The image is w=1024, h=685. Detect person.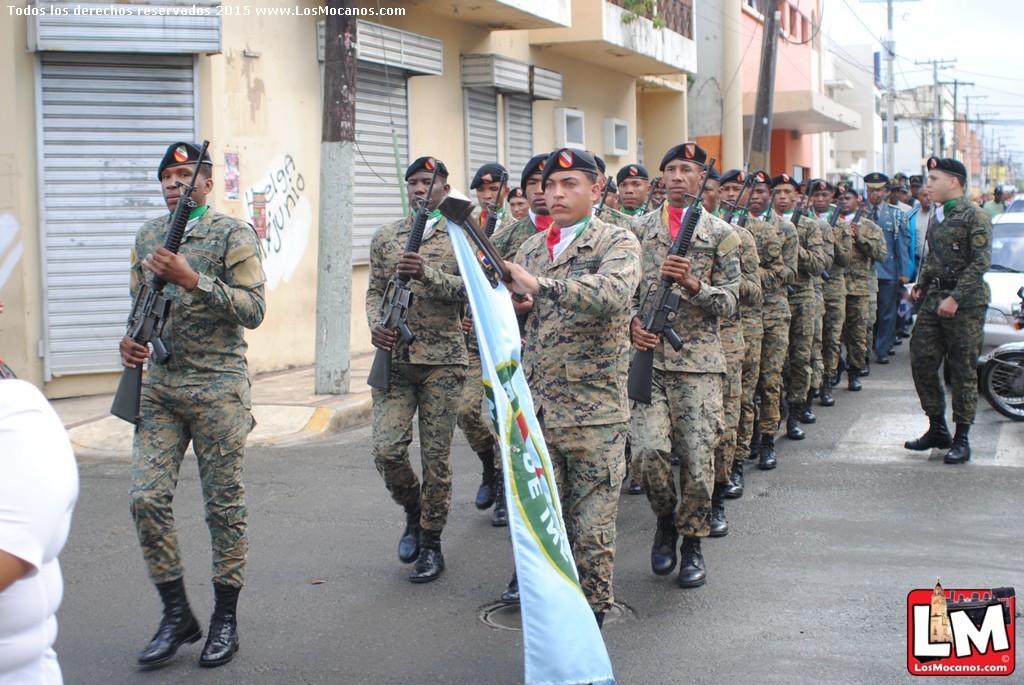
Detection: [625, 140, 738, 589].
